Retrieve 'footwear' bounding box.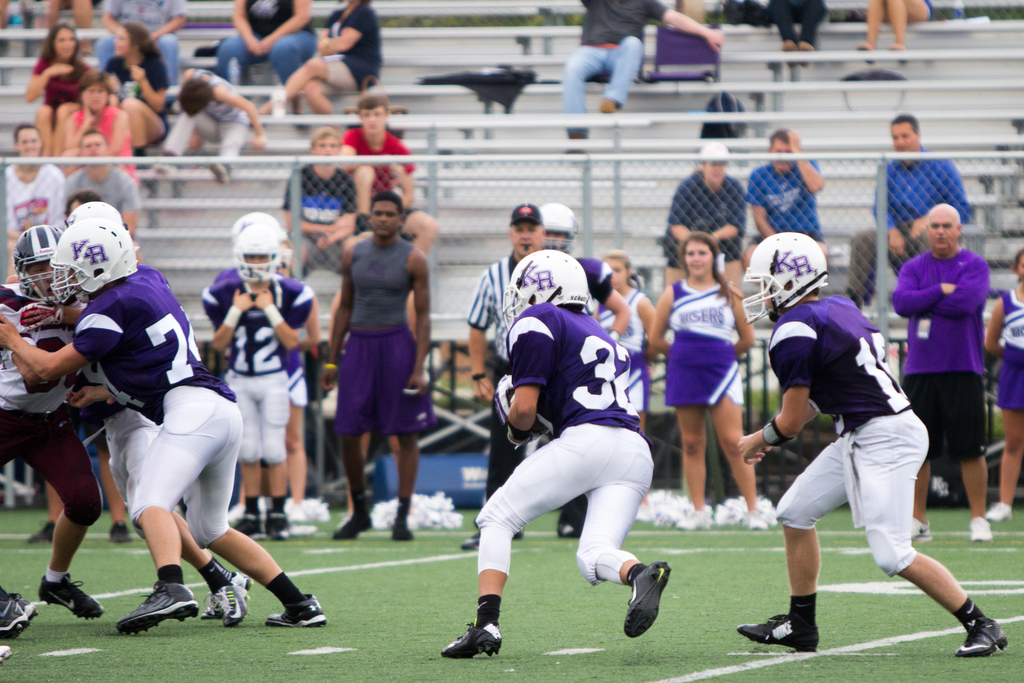
Bounding box: bbox(207, 593, 227, 617).
